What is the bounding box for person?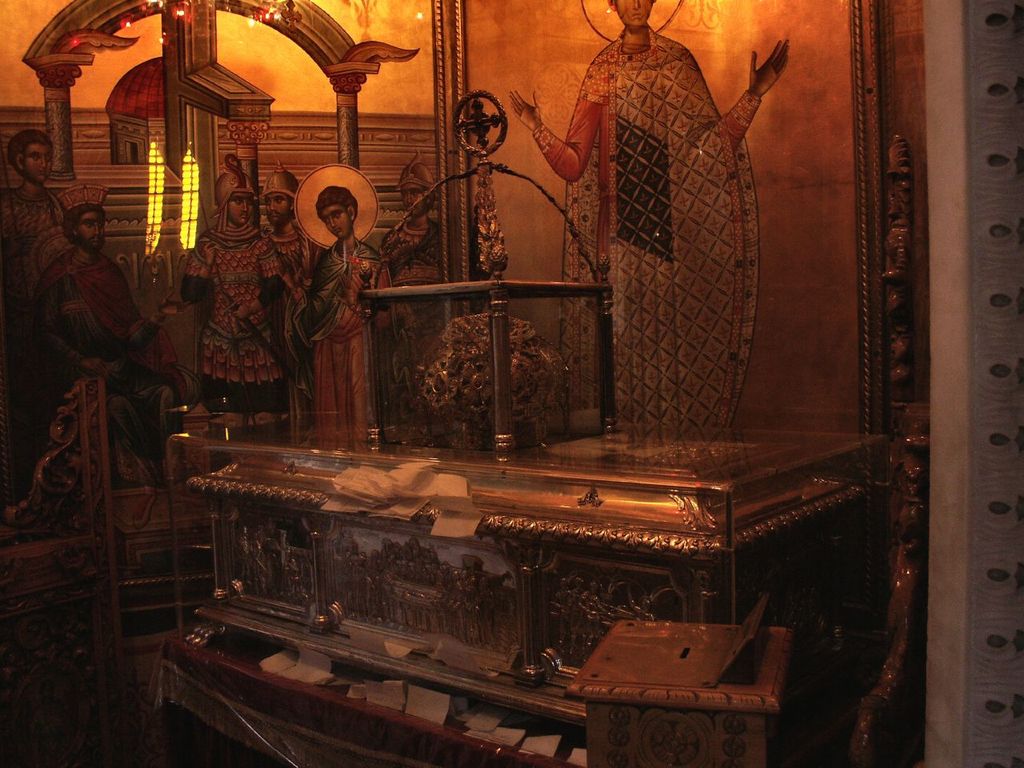
238, 158, 325, 327.
